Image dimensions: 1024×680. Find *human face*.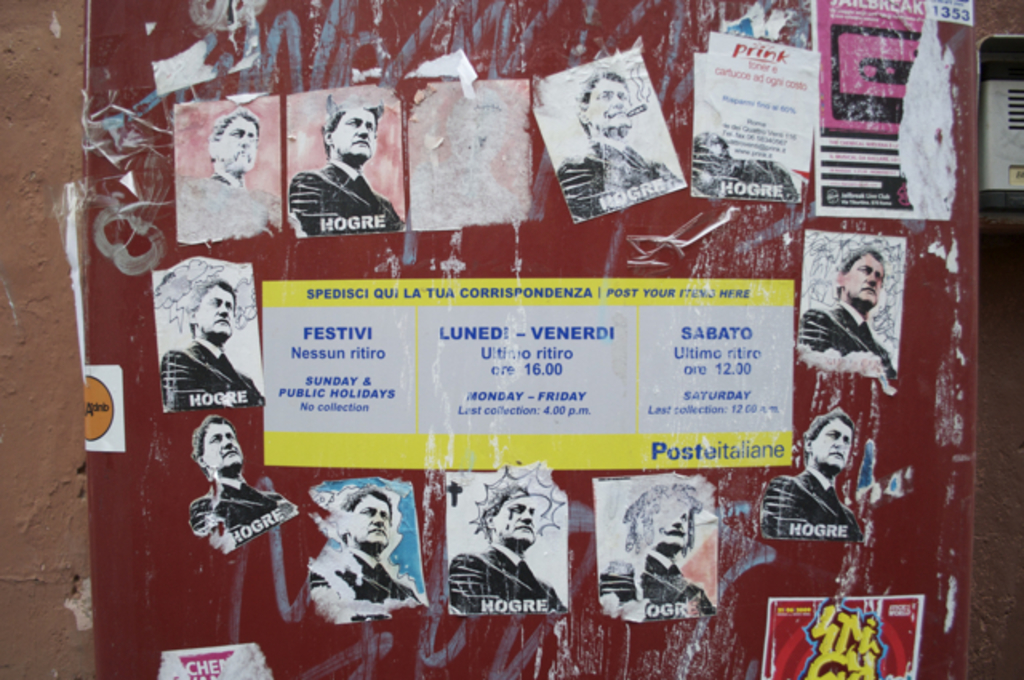
<box>350,490,394,546</box>.
